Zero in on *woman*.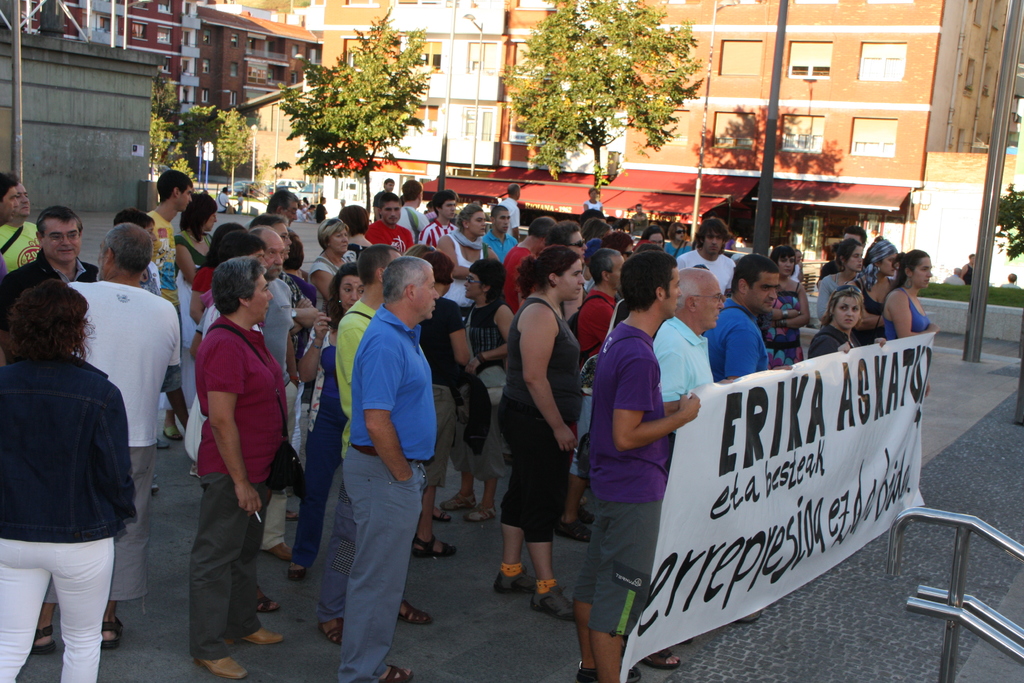
Zeroed in: rect(852, 235, 897, 342).
